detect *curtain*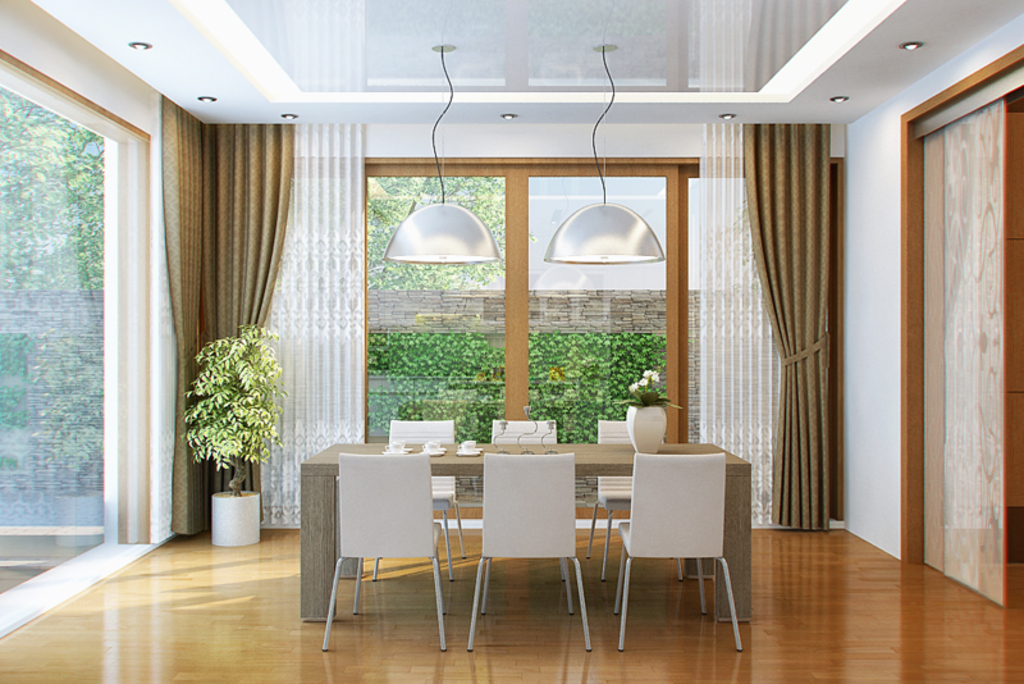
[x1=737, y1=126, x2=829, y2=528]
